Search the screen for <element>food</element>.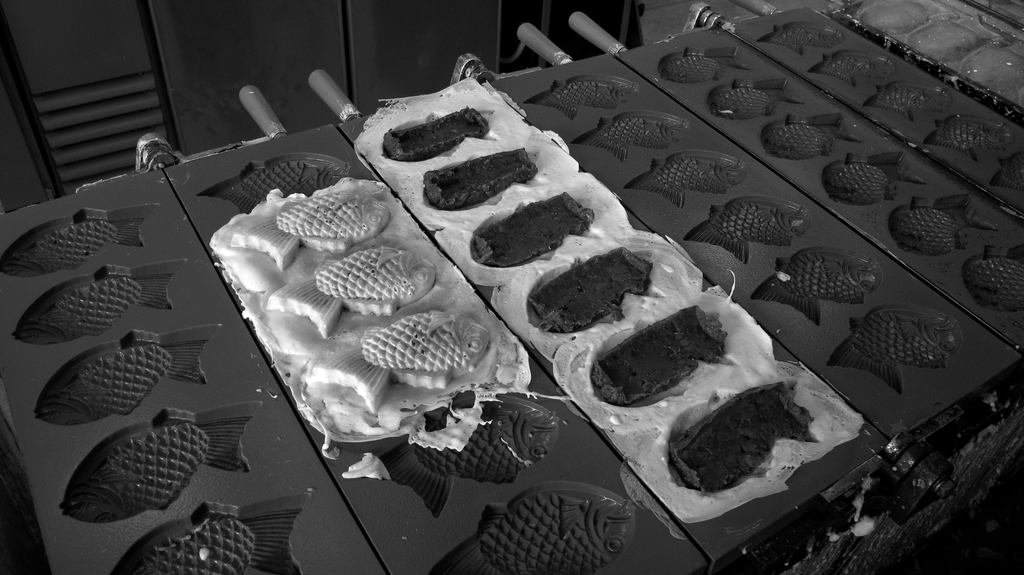
Found at x1=263, y1=177, x2=370, y2=241.
